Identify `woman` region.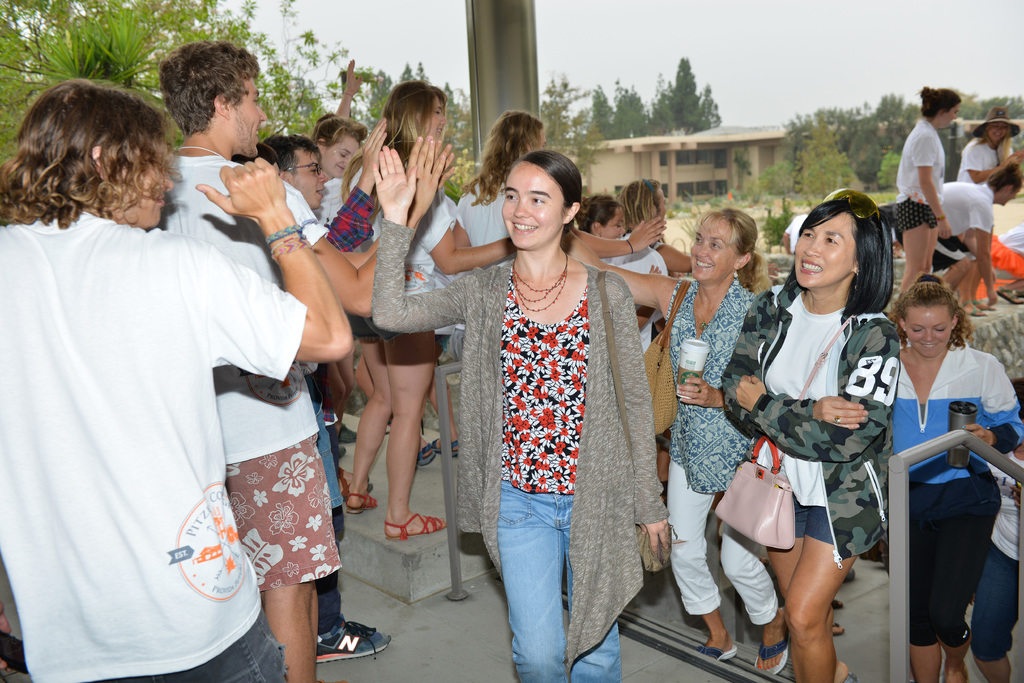
Region: {"left": 450, "top": 105, "right": 544, "bottom": 244}.
